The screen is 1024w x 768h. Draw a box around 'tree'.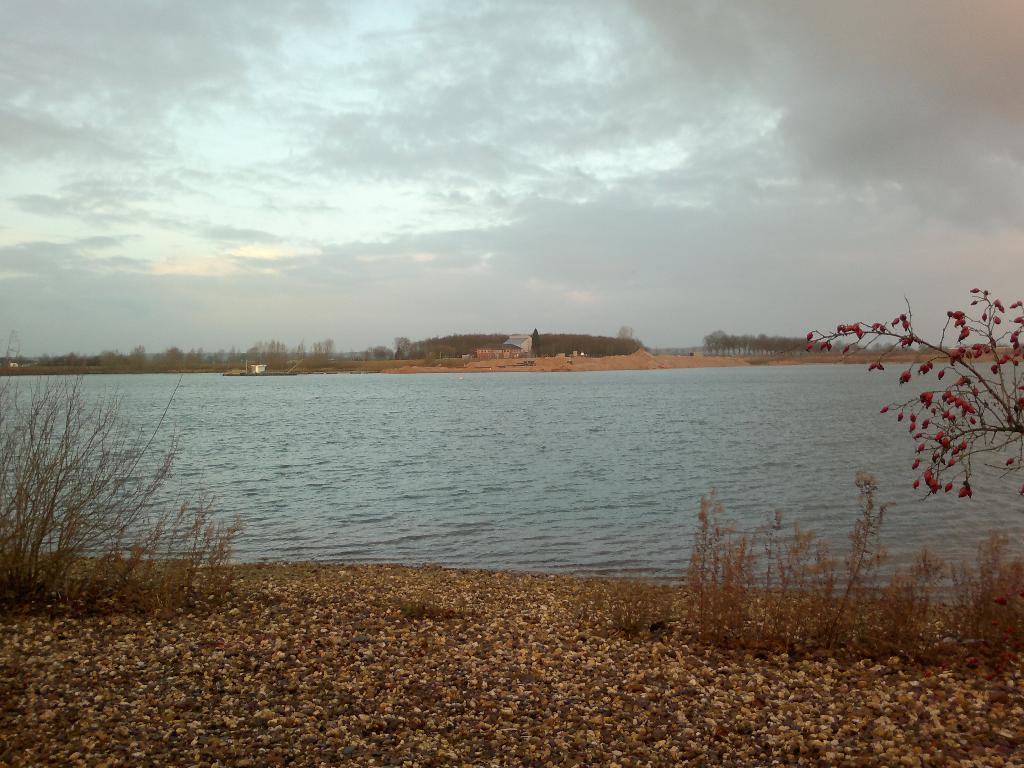
{"left": 785, "top": 277, "right": 1023, "bottom": 502}.
